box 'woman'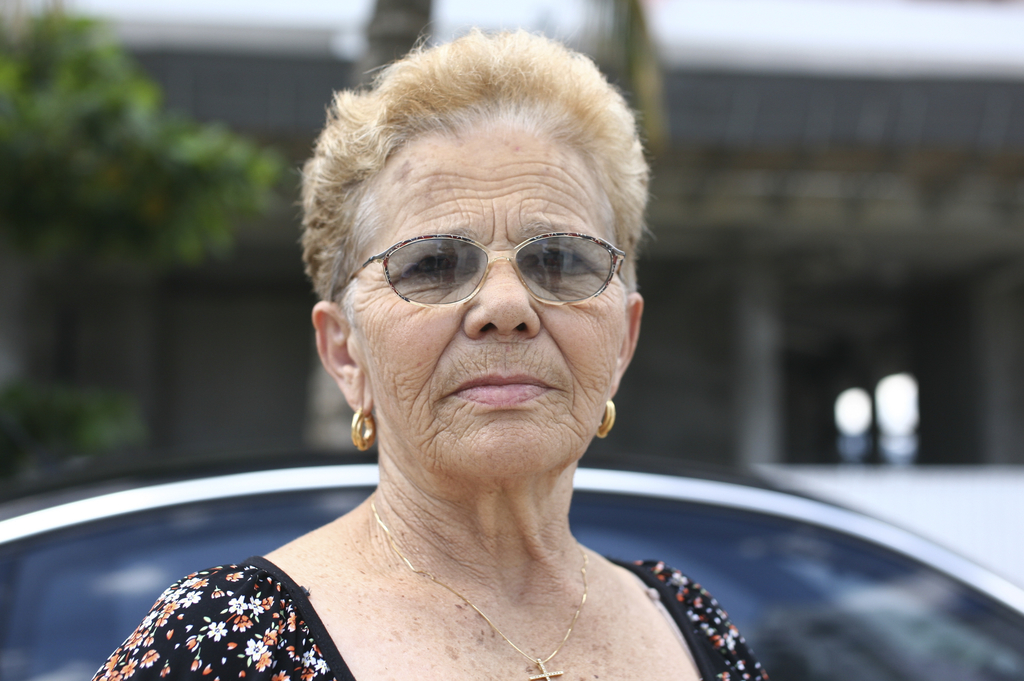
bbox=[155, 11, 750, 680]
